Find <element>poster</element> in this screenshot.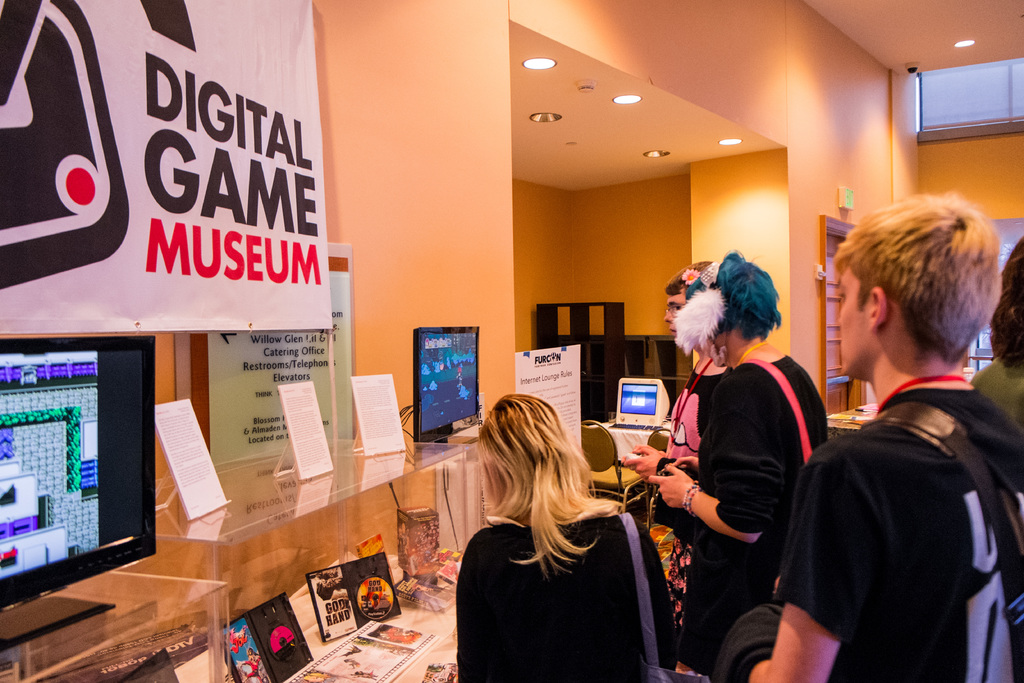
The bounding box for <element>poster</element> is x1=0, y1=0, x2=330, y2=336.
